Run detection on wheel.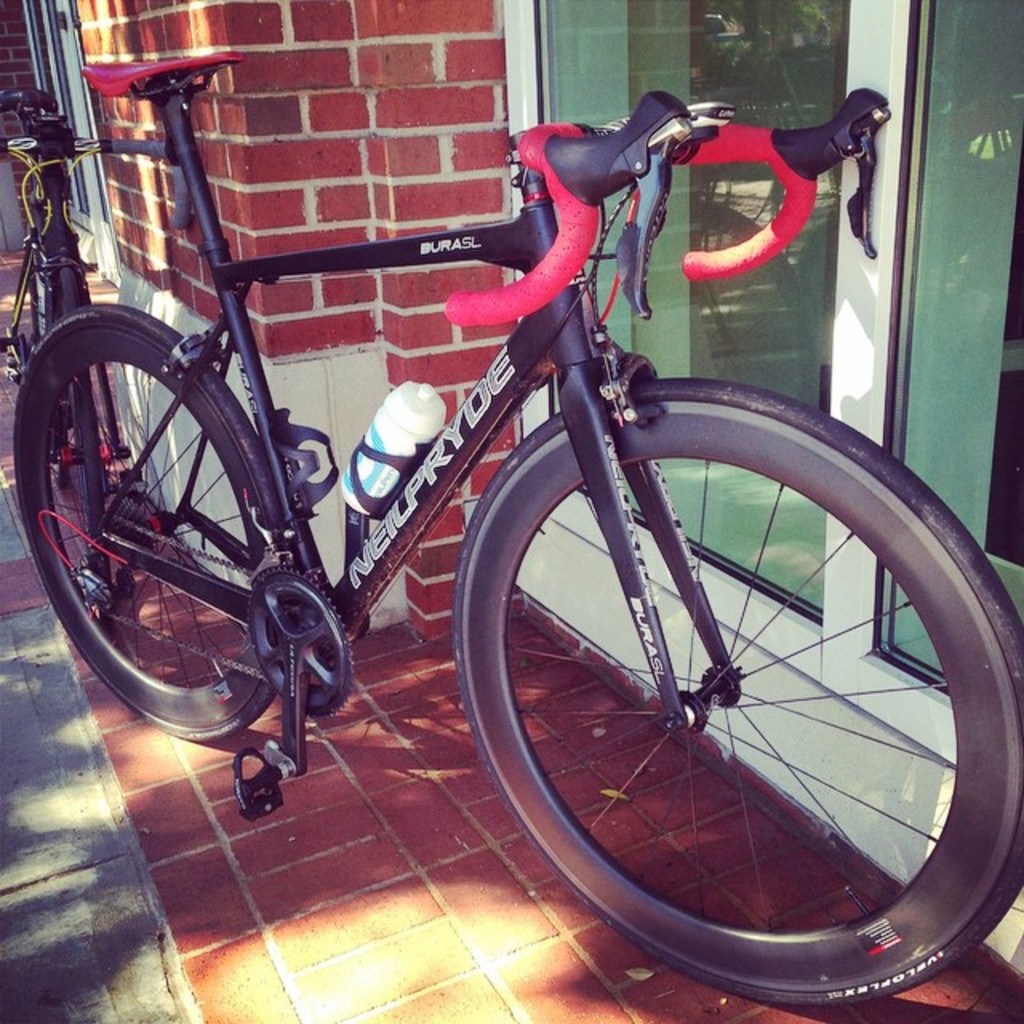
Result: bbox=[26, 306, 299, 747].
